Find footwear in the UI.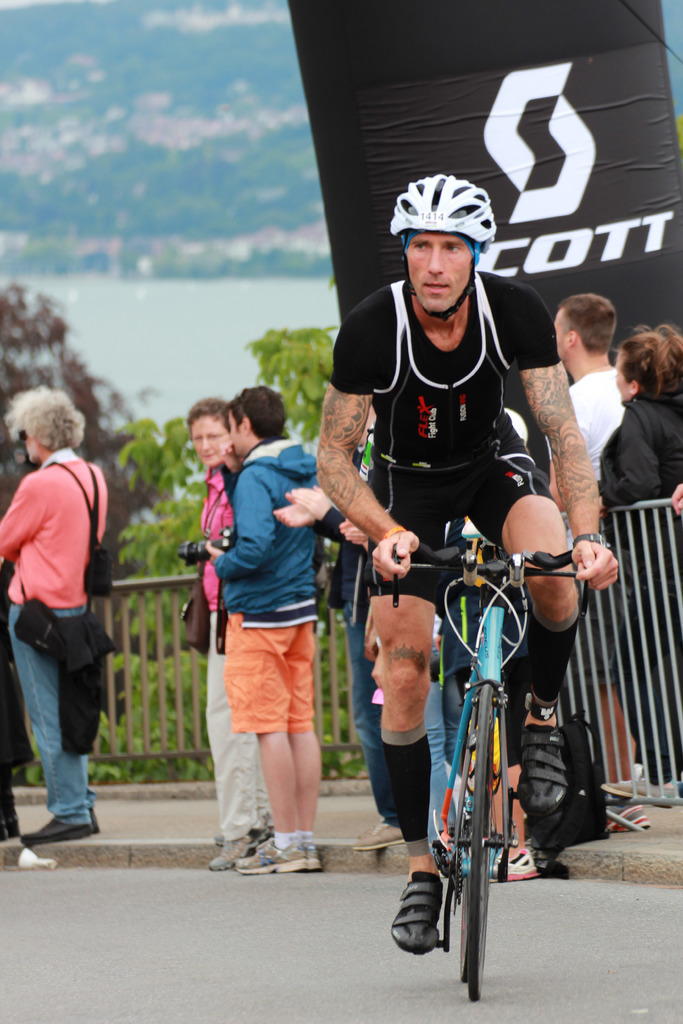
UI element at Rect(502, 847, 535, 882).
